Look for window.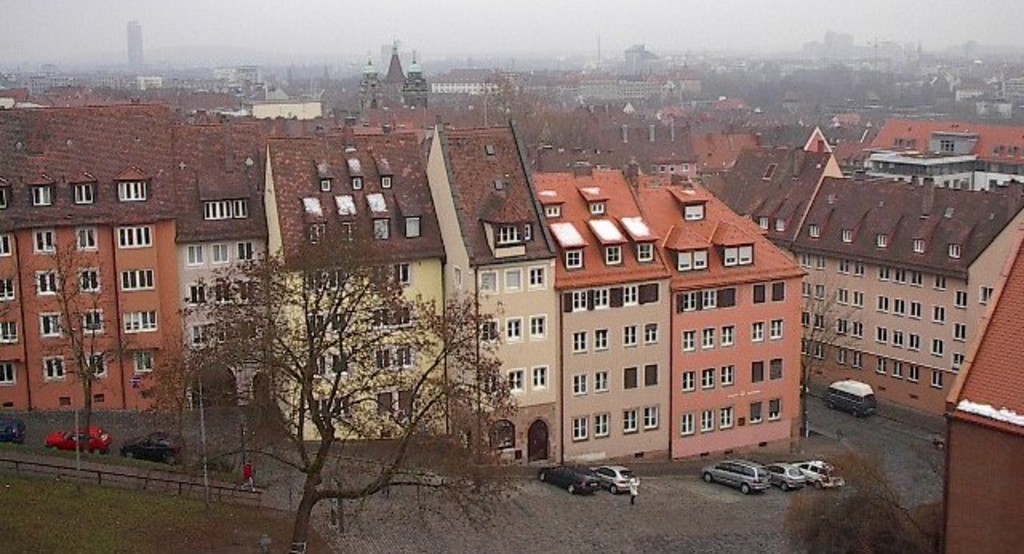
Found: <bbox>622, 405, 638, 436</bbox>.
